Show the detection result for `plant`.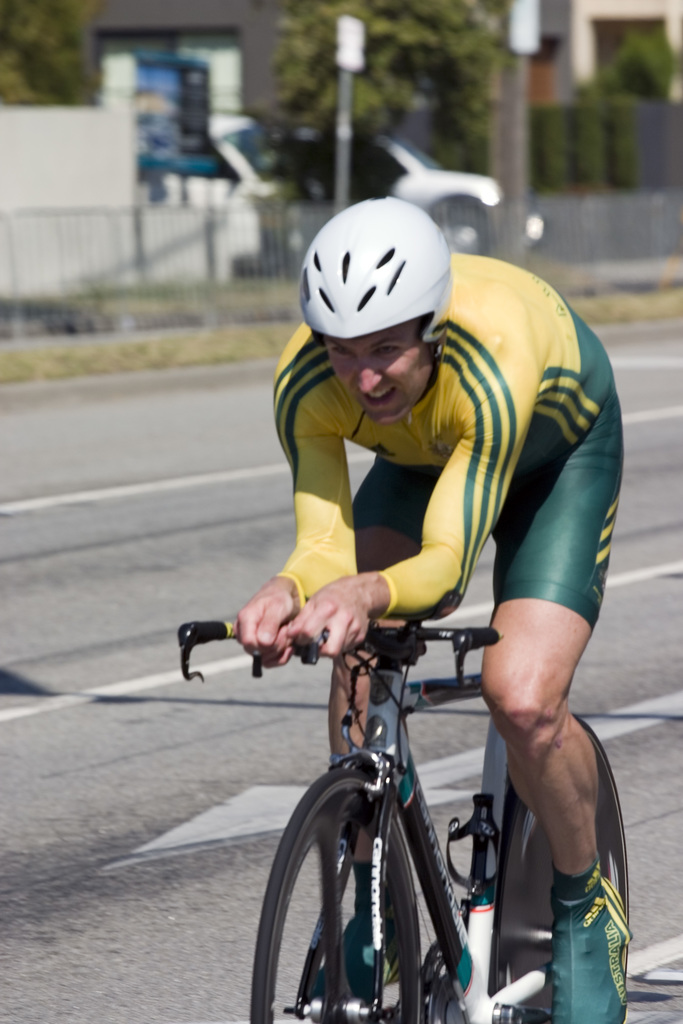
[x1=550, y1=92, x2=655, y2=194].
